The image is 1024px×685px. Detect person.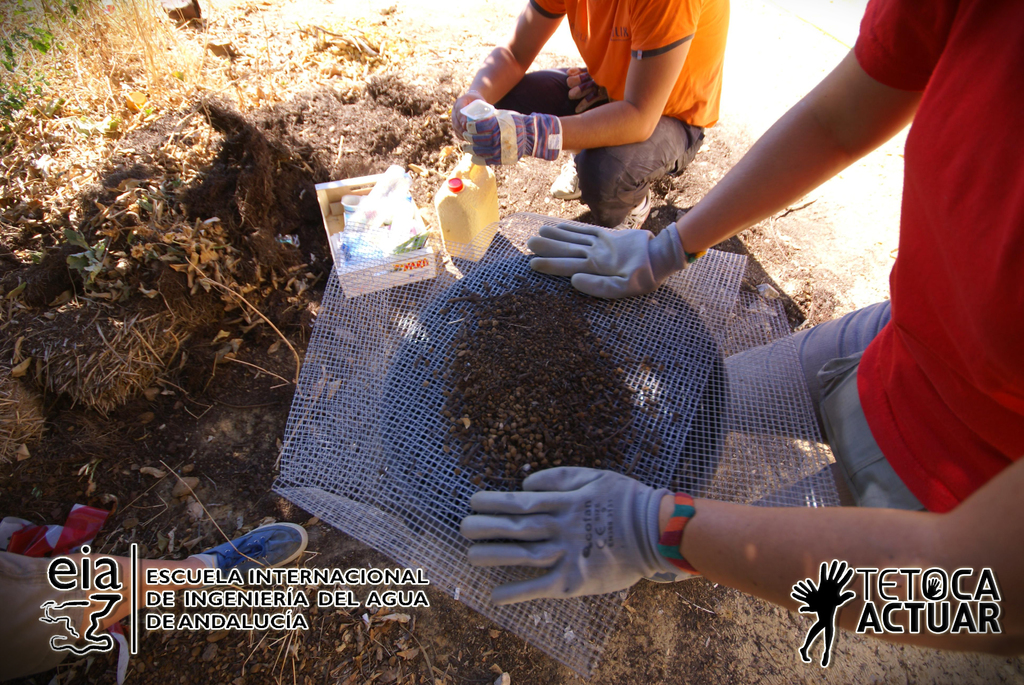
Detection: detection(456, 0, 751, 223).
